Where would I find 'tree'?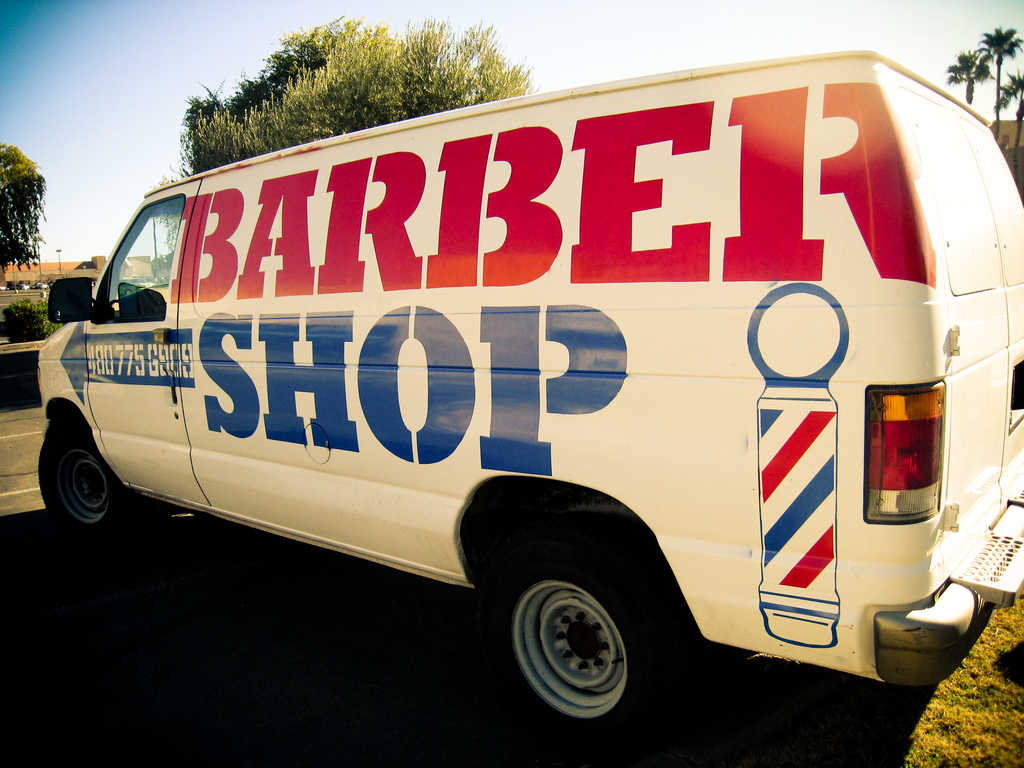
At detection(941, 45, 997, 106).
